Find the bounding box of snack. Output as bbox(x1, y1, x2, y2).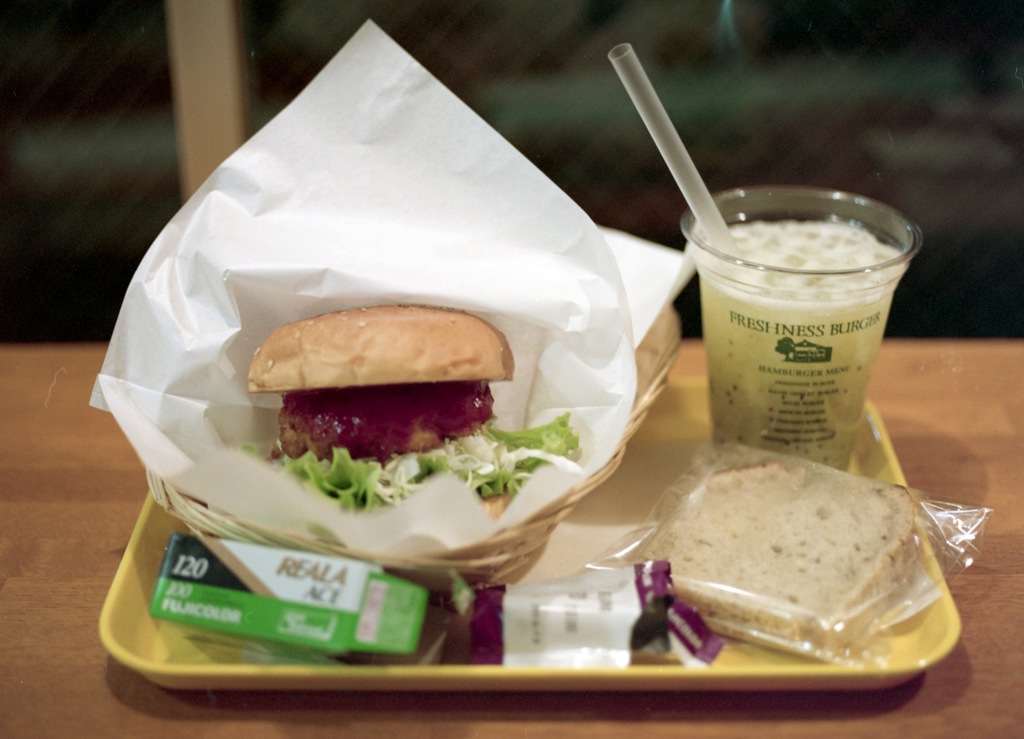
bbox(643, 458, 942, 674).
